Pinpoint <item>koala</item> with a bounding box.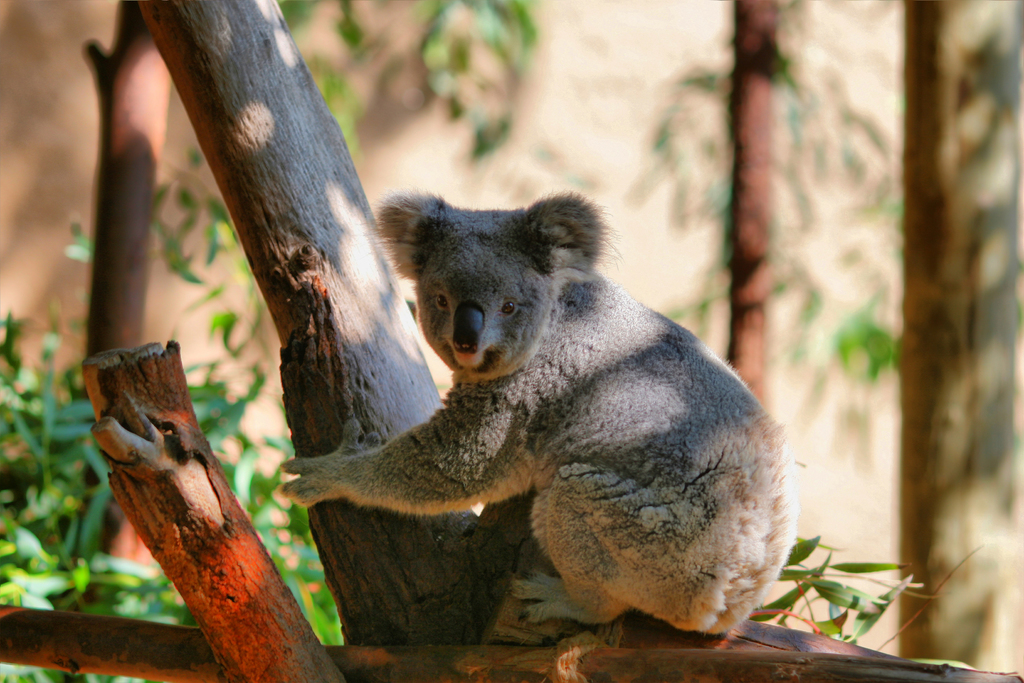
region(275, 192, 796, 641).
